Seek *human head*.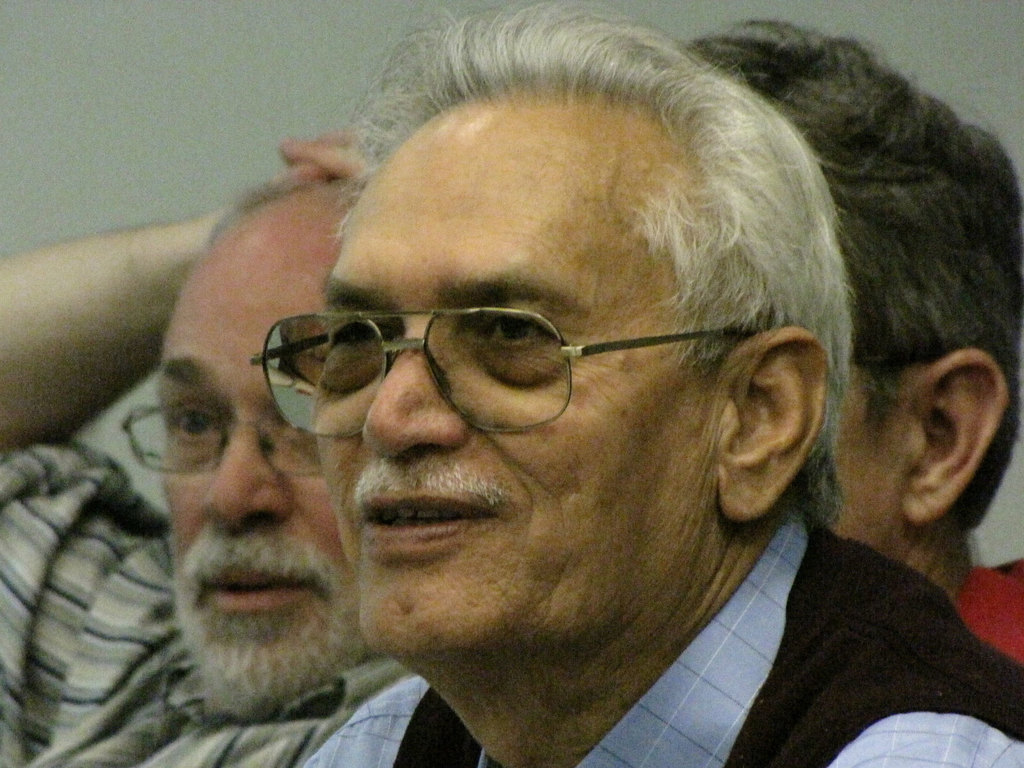
pyautogui.locateOnScreen(241, 87, 824, 596).
